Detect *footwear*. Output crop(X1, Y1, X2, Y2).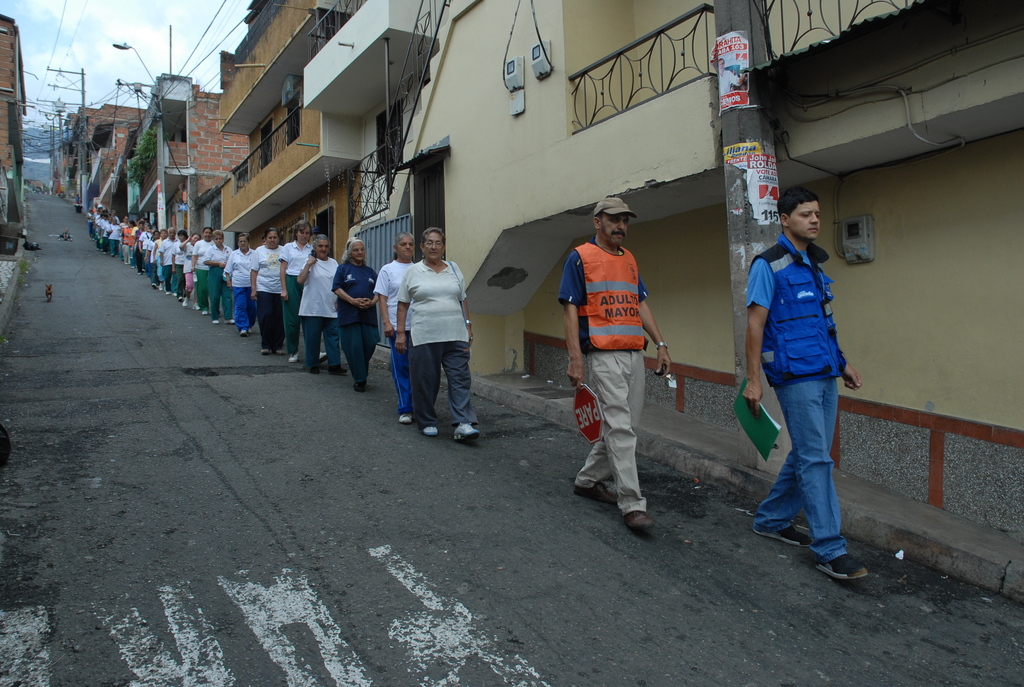
crop(572, 482, 619, 504).
